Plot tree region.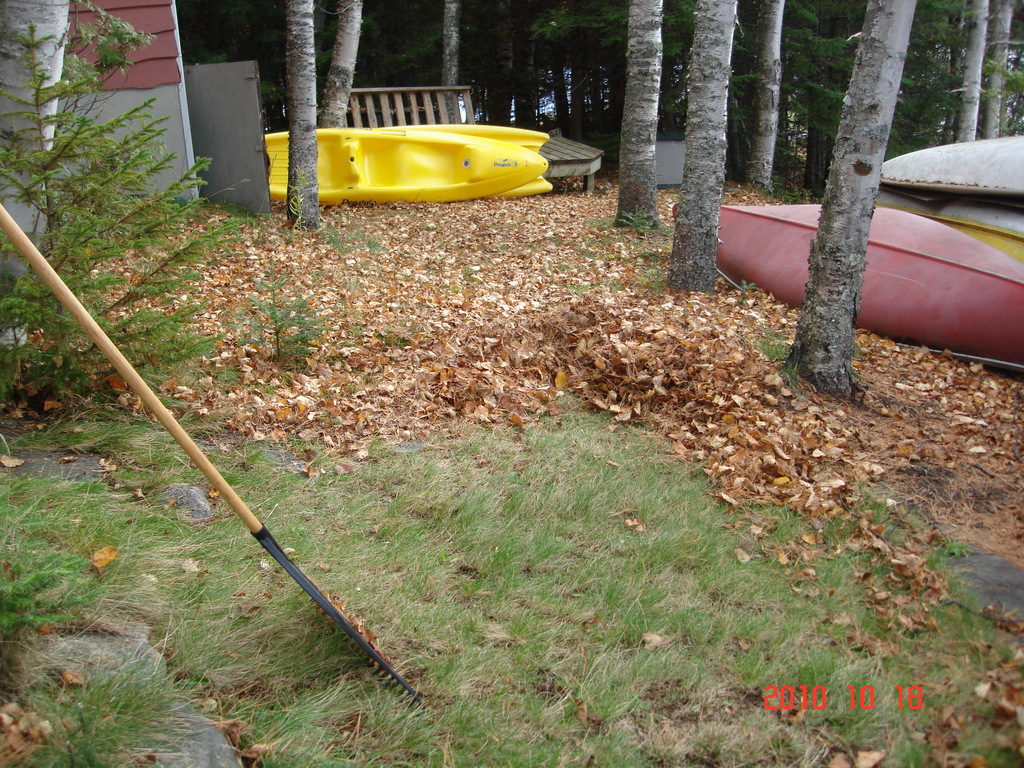
Plotted at bbox=[518, 1, 547, 130].
